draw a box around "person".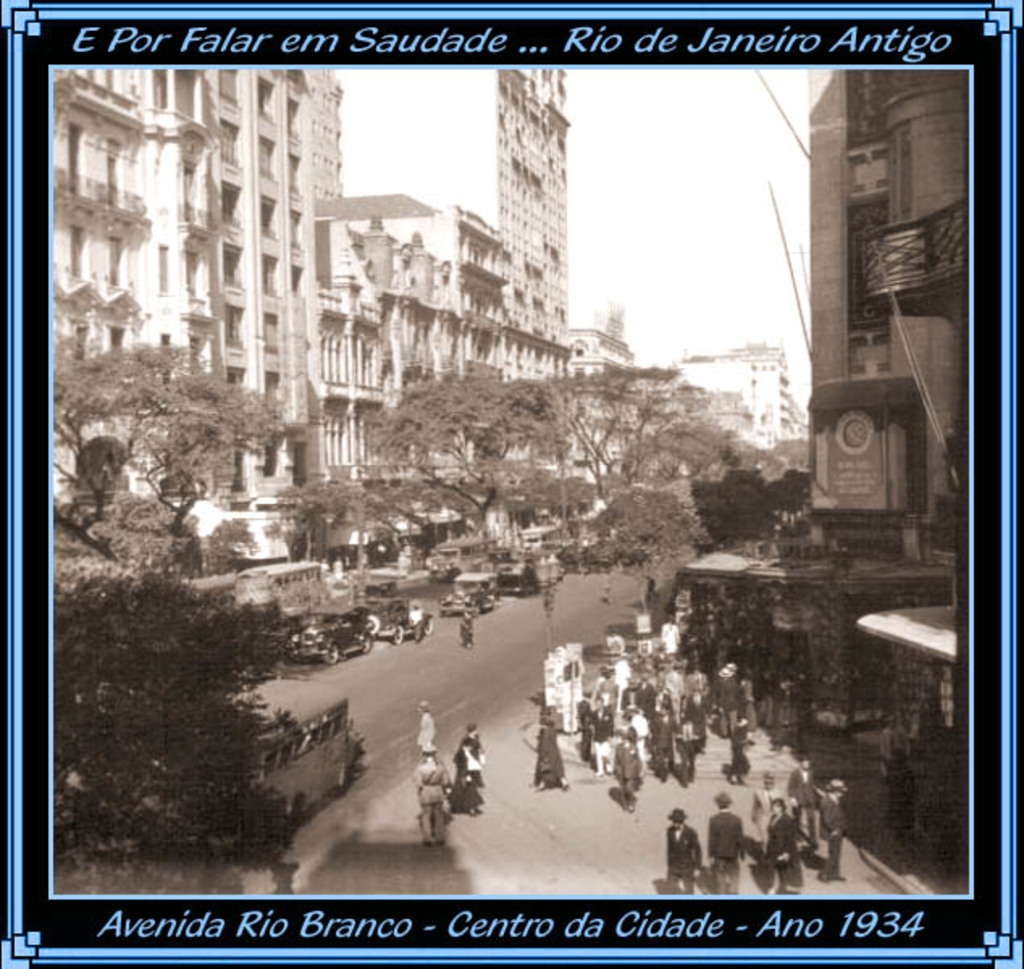
(x1=415, y1=762, x2=452, y2=851).
